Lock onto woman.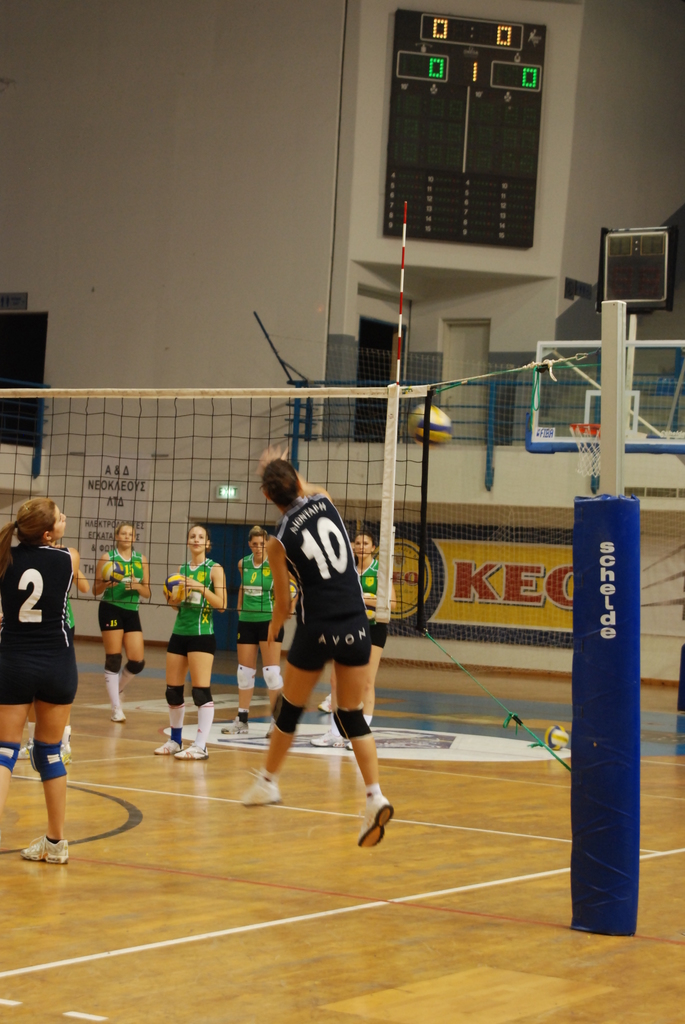
Locked: (316,531,397,751).
